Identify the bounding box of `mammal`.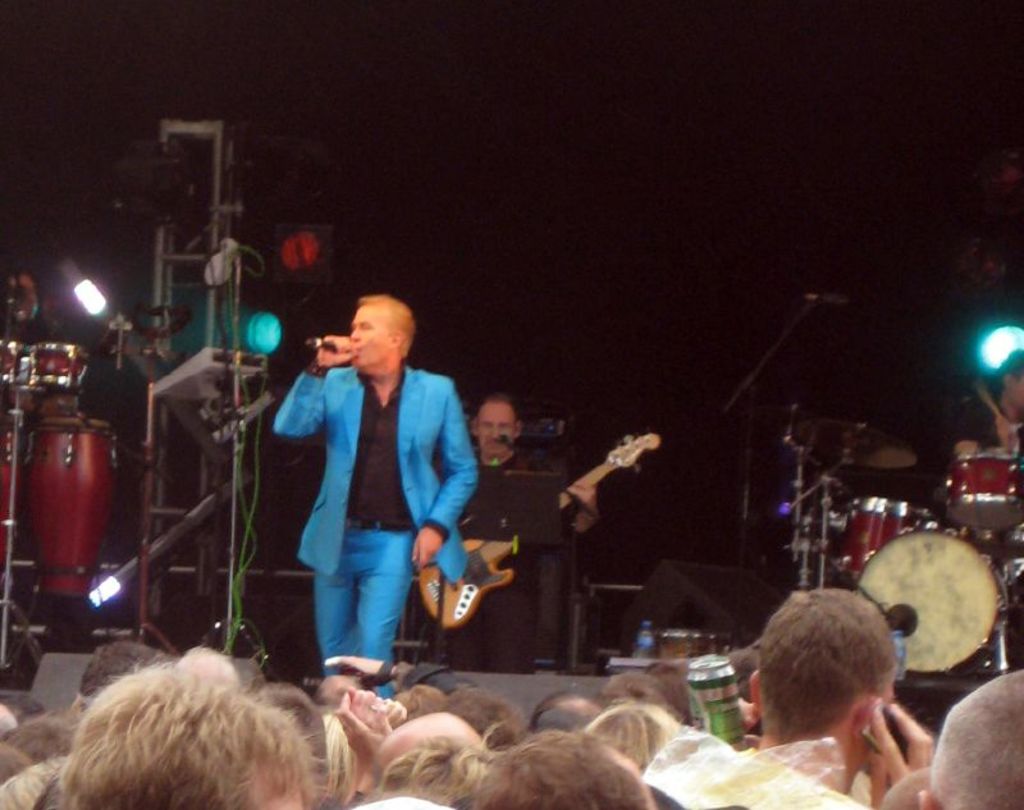
BBox(273, 289, 480, 699).
